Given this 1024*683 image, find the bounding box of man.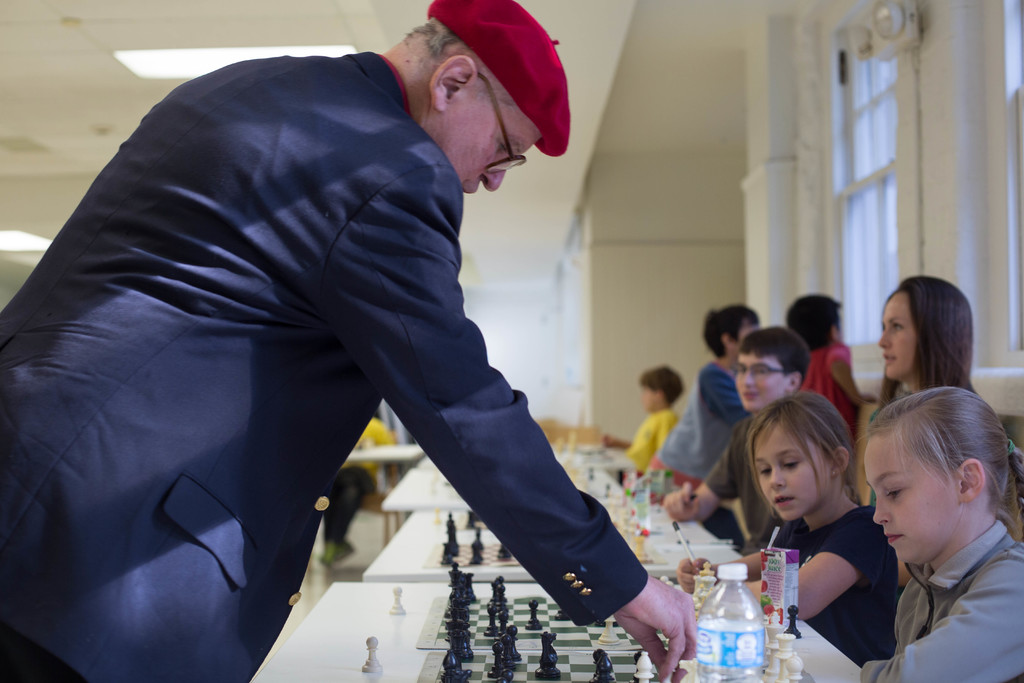
rect(0, 0, 685, 682).
